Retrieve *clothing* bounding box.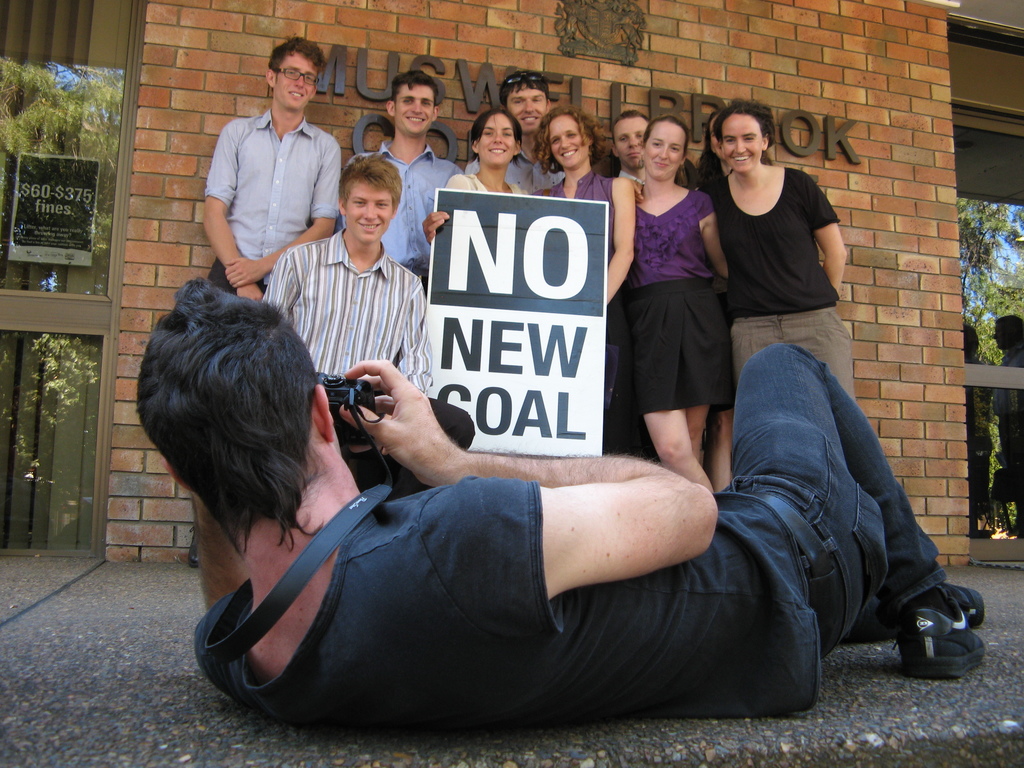
Bounding box: left=709, top=168, right=859, bottom=401.
